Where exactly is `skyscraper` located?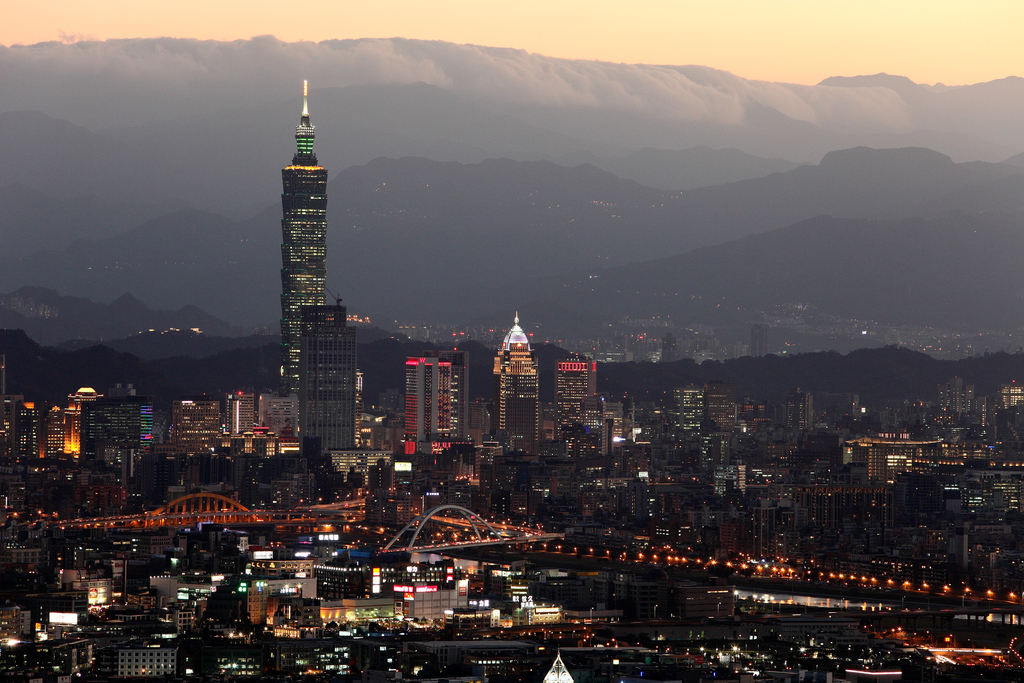
Its bounding box is box(280, 81, 330, 393).
